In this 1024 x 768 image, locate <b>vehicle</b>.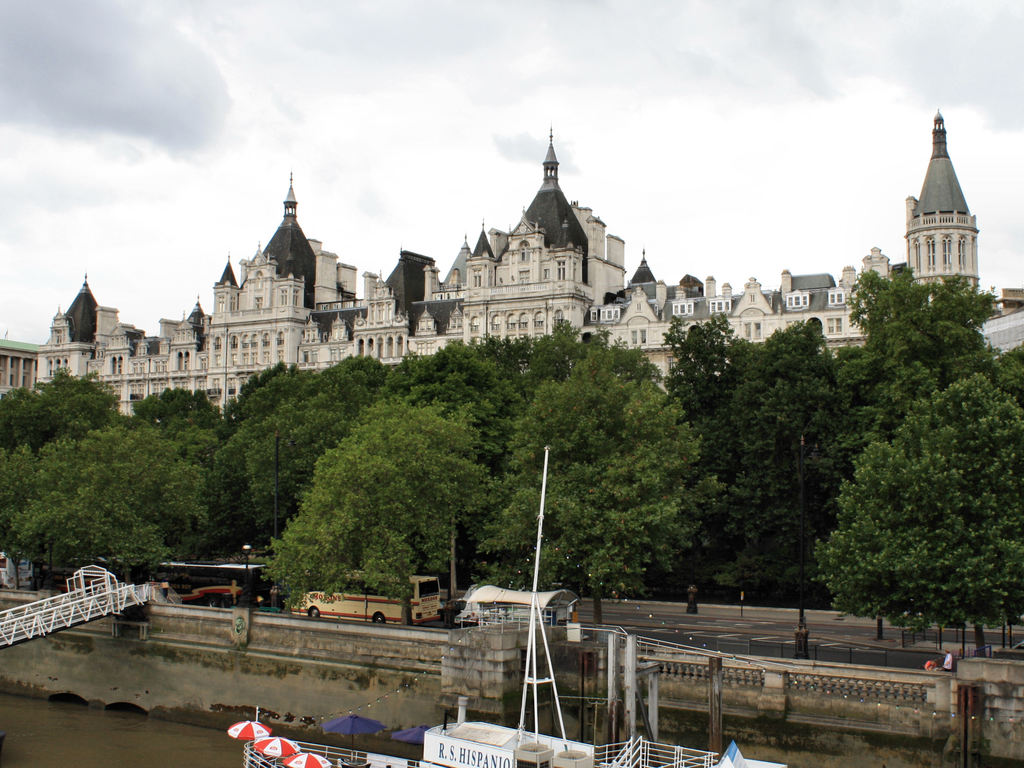
Bounding box: pyautogui.locateOnScreen(44, 545, 260, 611).
